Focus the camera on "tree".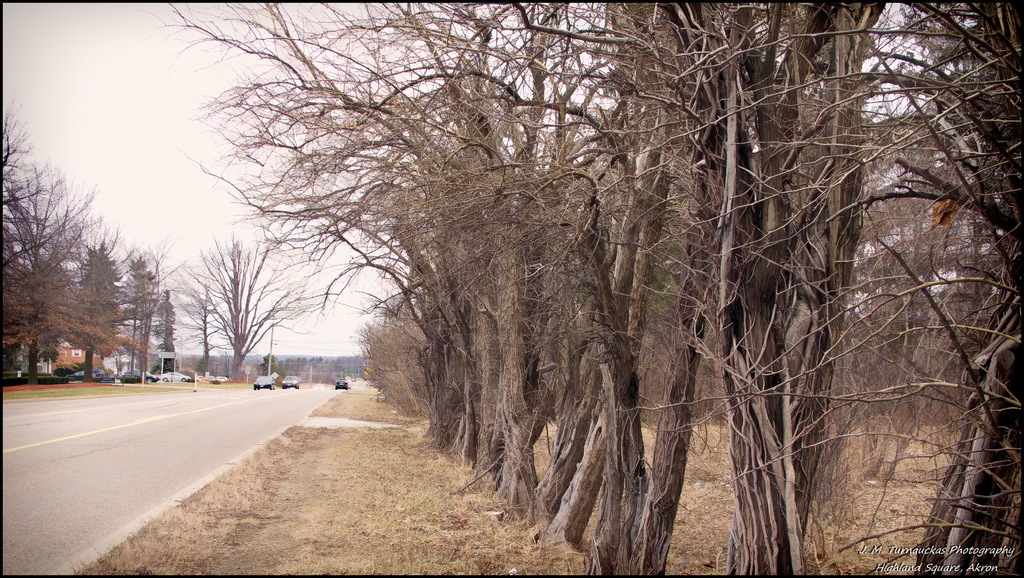
Focus region: bbox=[0, 117, 67, 381].
